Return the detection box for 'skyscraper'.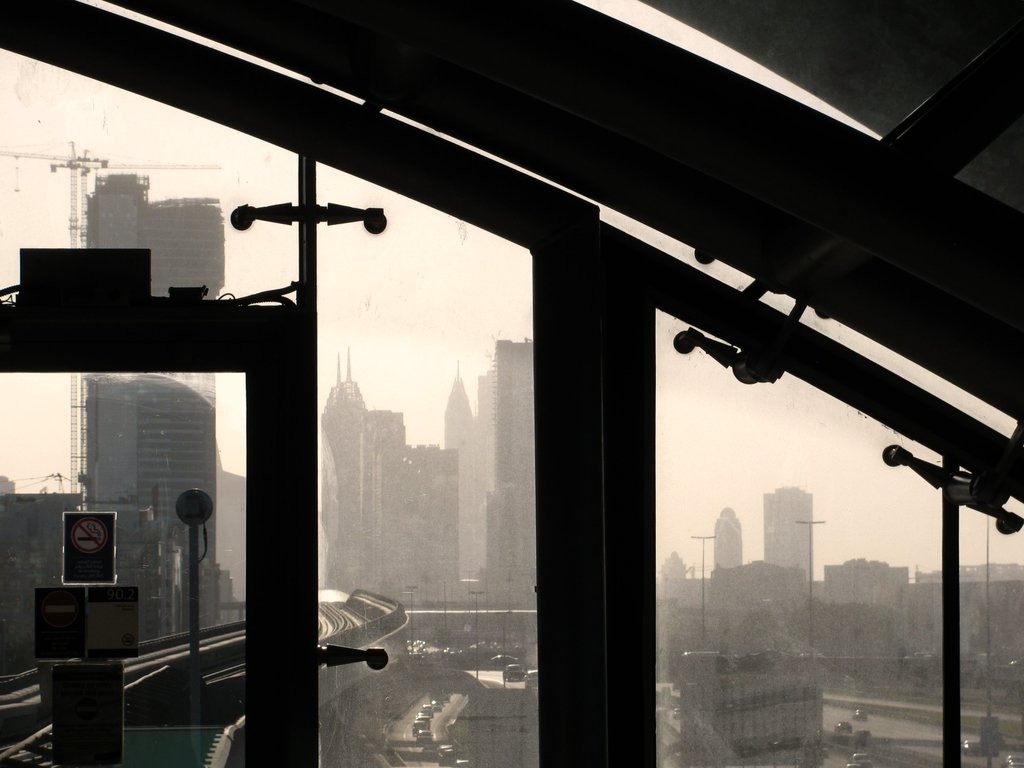
left=61, top=154, right=218, bottom=623.
